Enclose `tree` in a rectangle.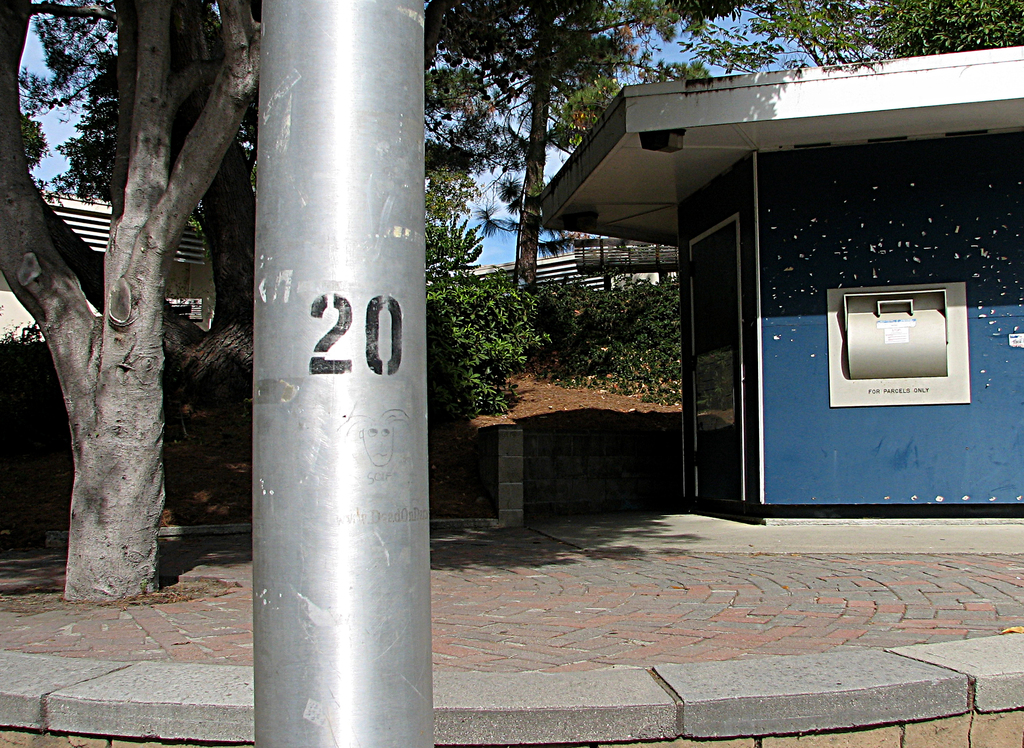
8:5:268:600.
